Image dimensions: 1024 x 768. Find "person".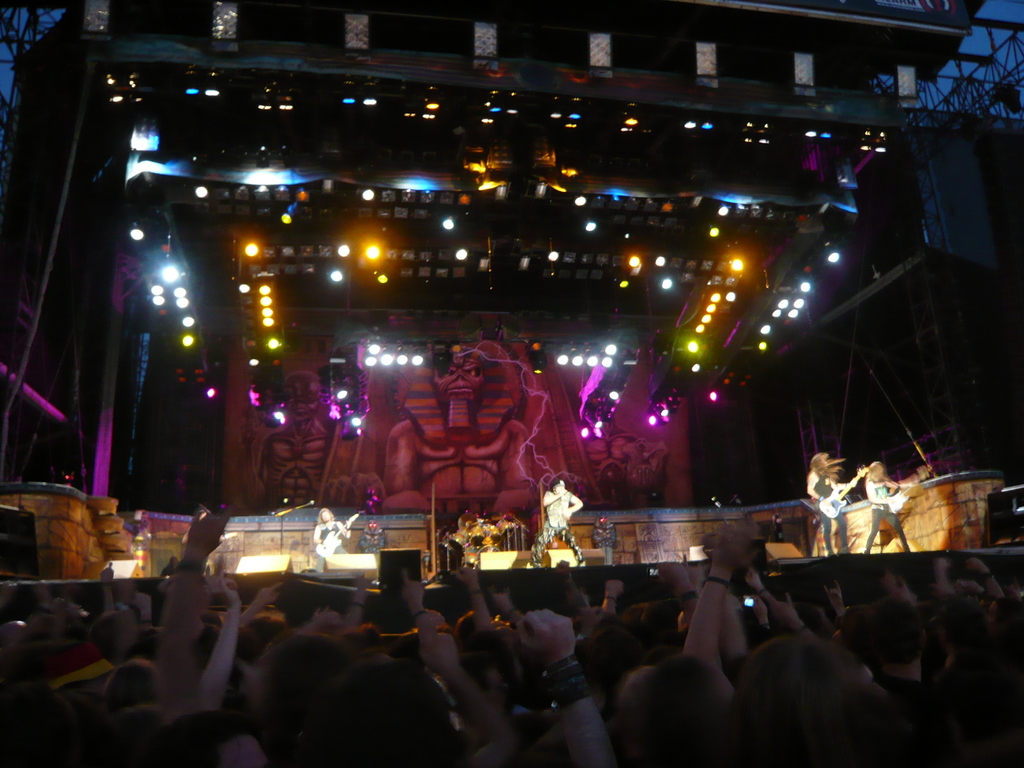
Rect(732, 632, 872, 767).
